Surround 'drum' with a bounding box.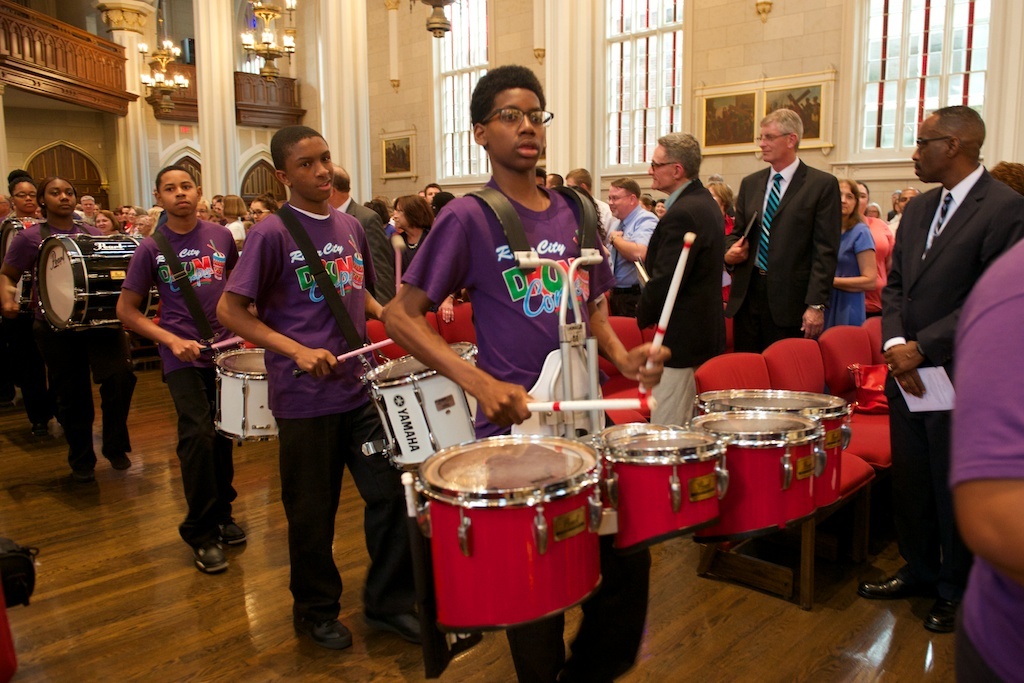
(212,348,281,443).
